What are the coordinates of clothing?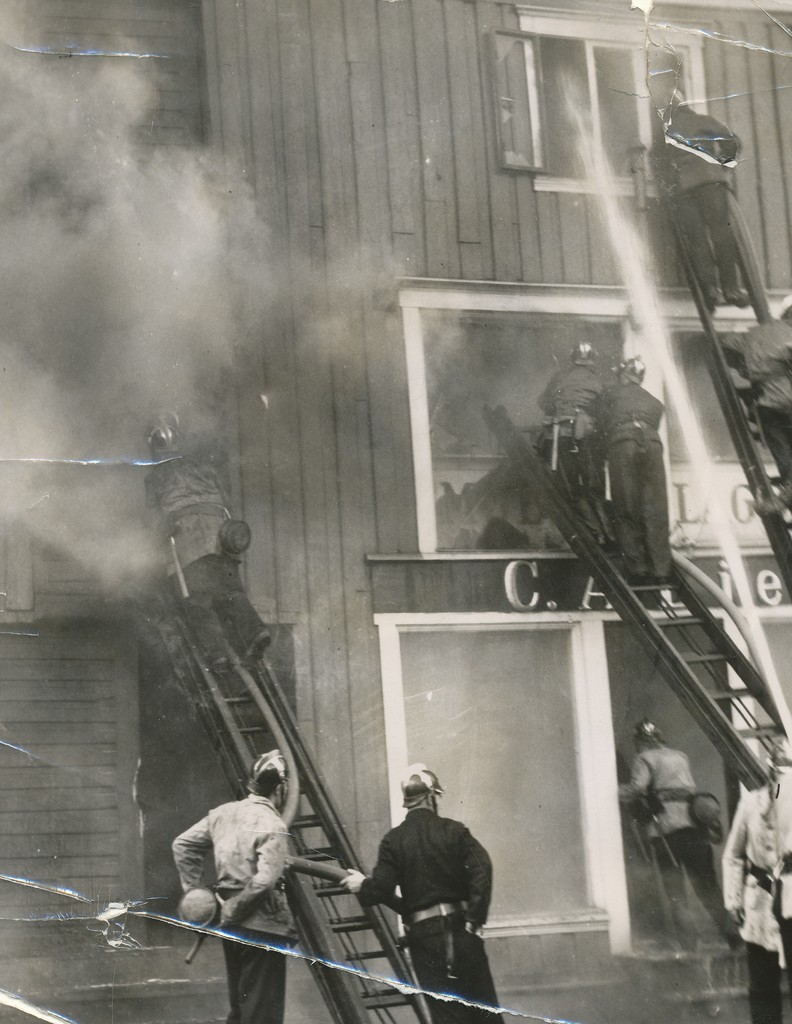
<bbox>356, 787, 500, 998</bbox>.
